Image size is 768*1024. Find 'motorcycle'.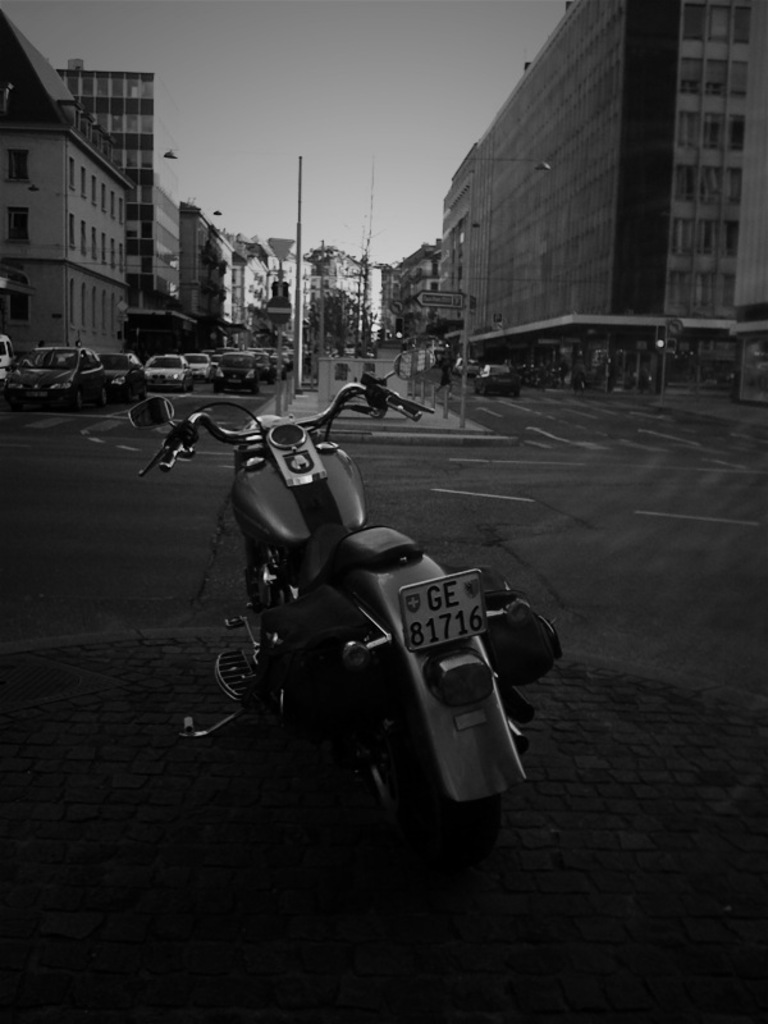
<region>123, 353, 564, 886</region>.
